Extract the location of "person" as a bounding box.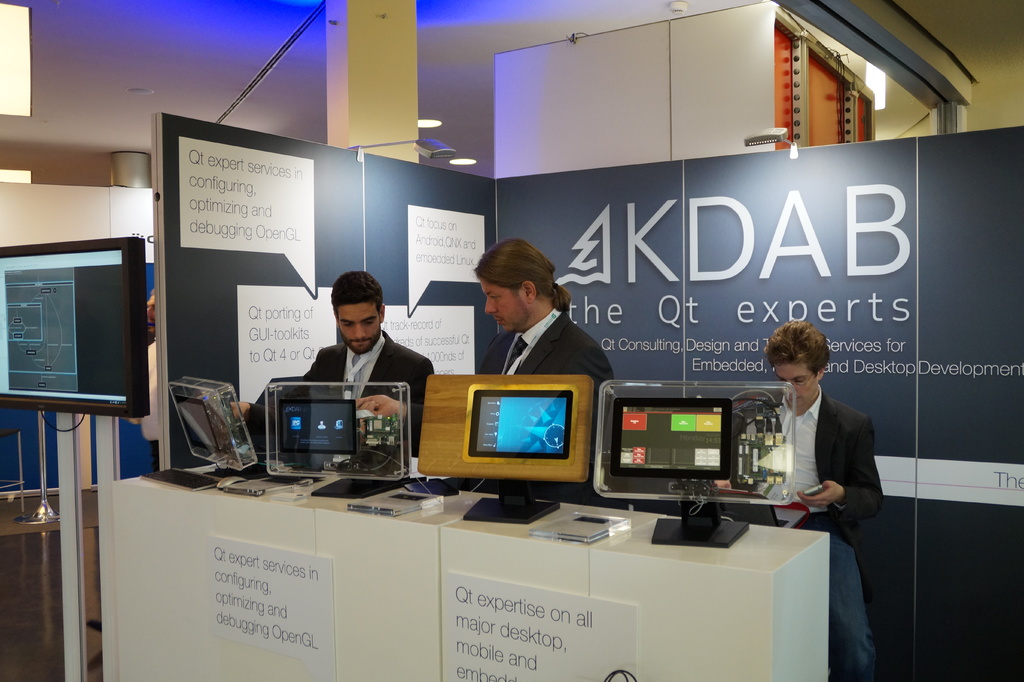
bbox(714, 317, 885, 681).
